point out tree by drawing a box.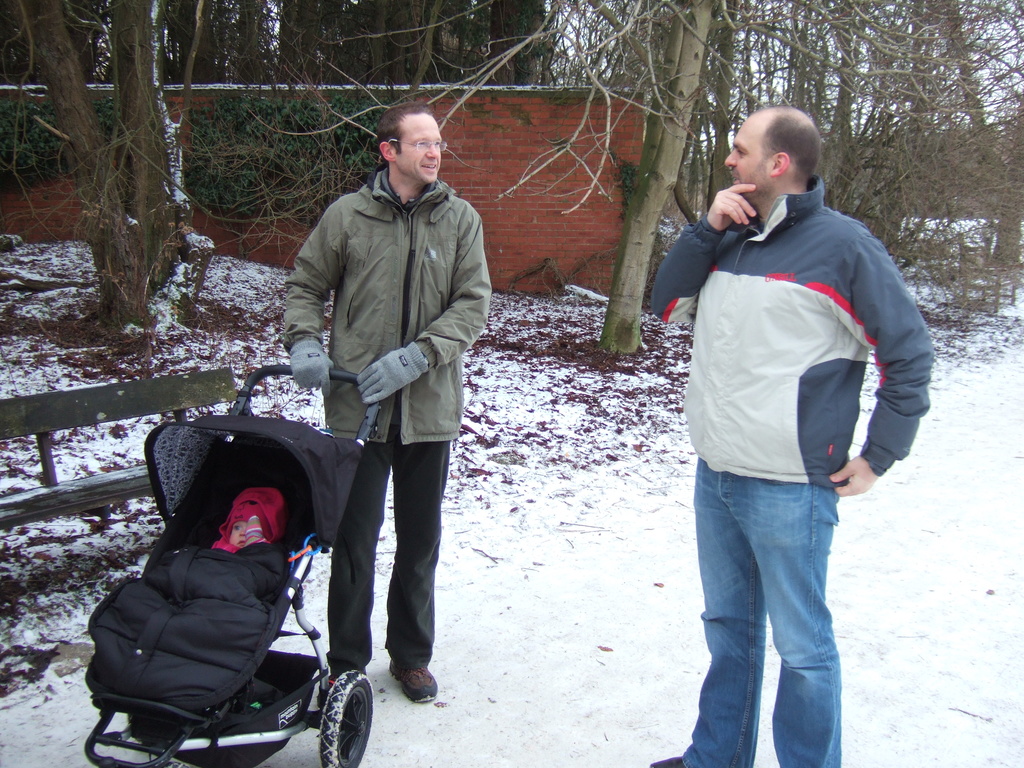
x1=0, y1=0, x2=205, y2=360.
